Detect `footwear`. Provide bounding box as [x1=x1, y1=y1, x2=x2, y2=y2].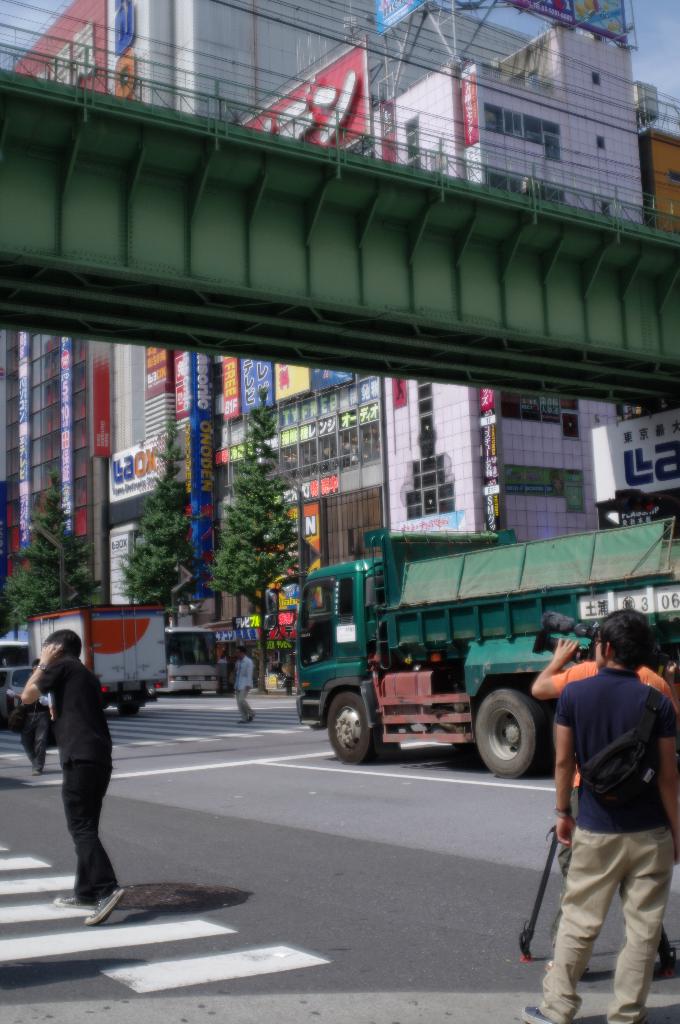
[x1=83, y1=881, x2=125, y2=925].
